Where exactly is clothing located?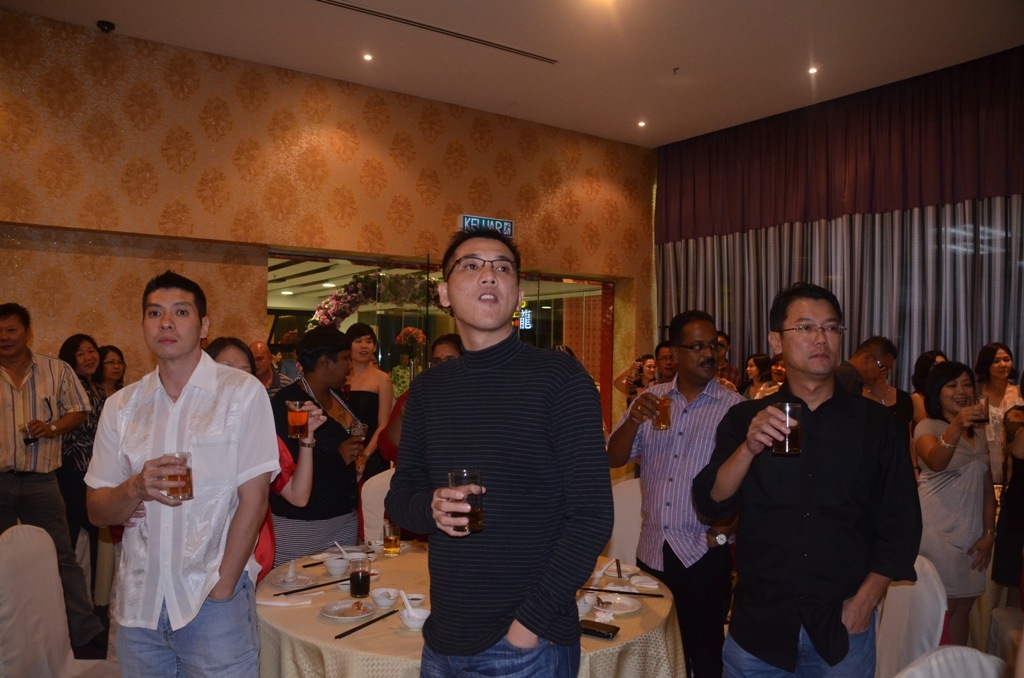
Its bounding box is <box>856,382,947,477</box>.
